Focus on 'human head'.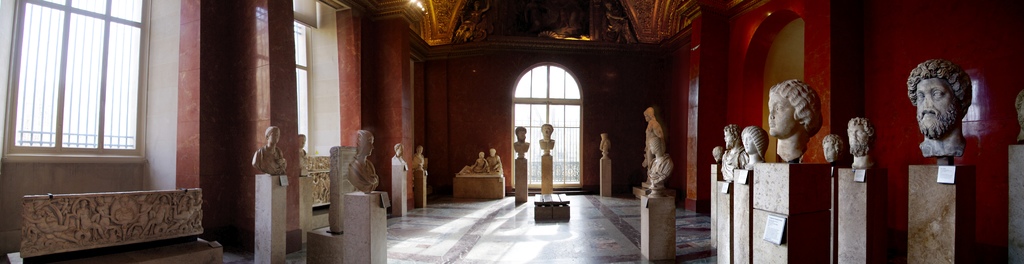
Focused at bbox=(845, 117, 875, 154).
